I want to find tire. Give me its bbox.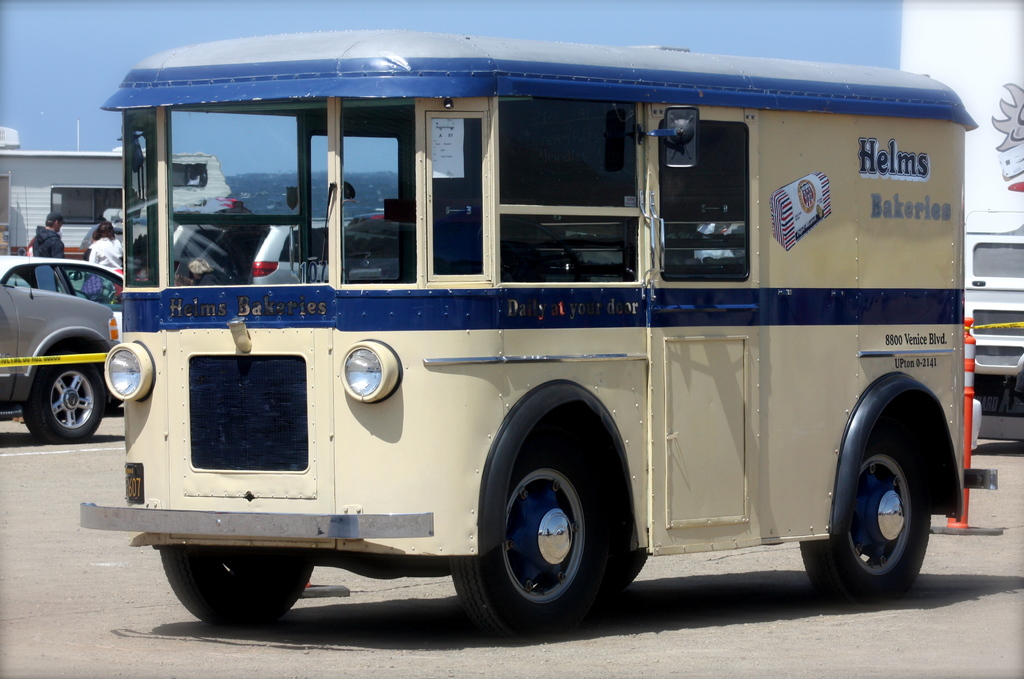
(left=160, top=548, right=312, bottom=627).
